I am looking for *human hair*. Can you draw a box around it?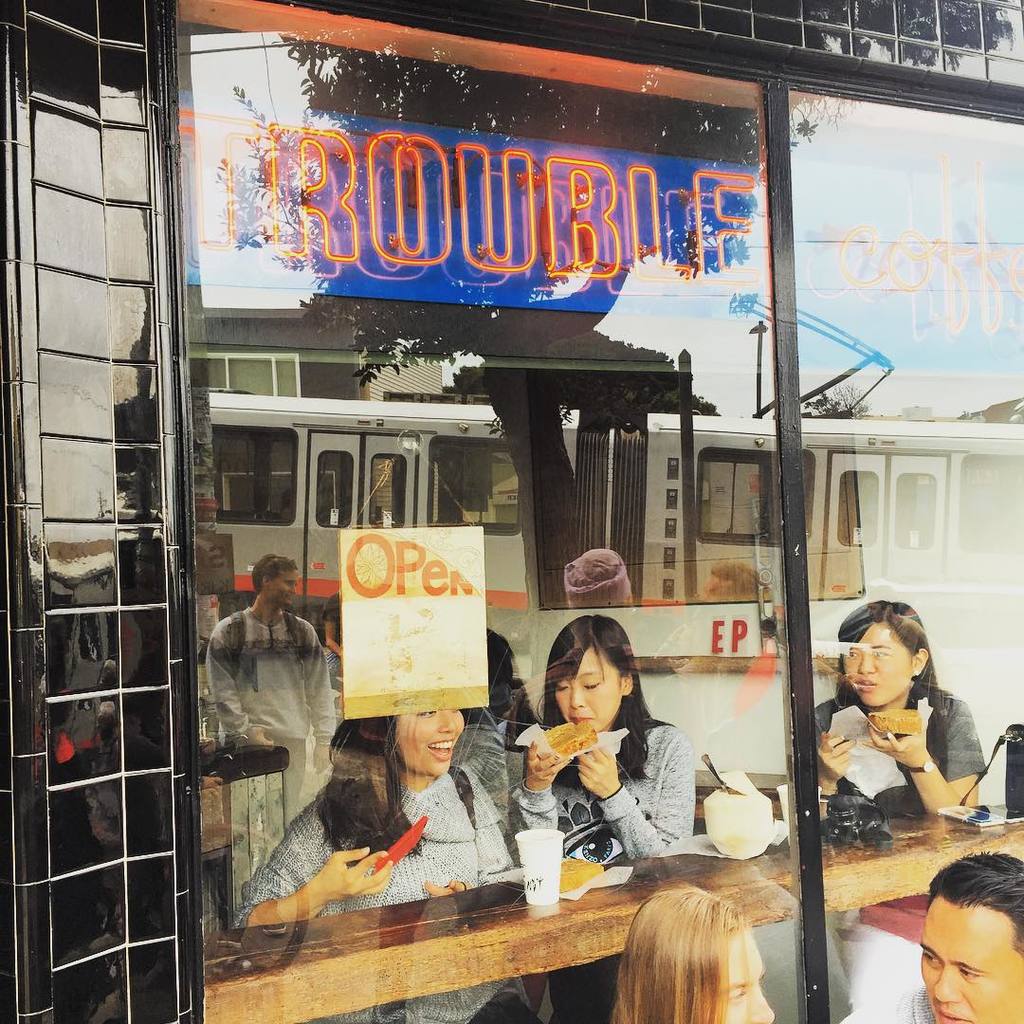
Sure, the bounding box is [x1=618, y1=861, x2=830, y2=1023].
